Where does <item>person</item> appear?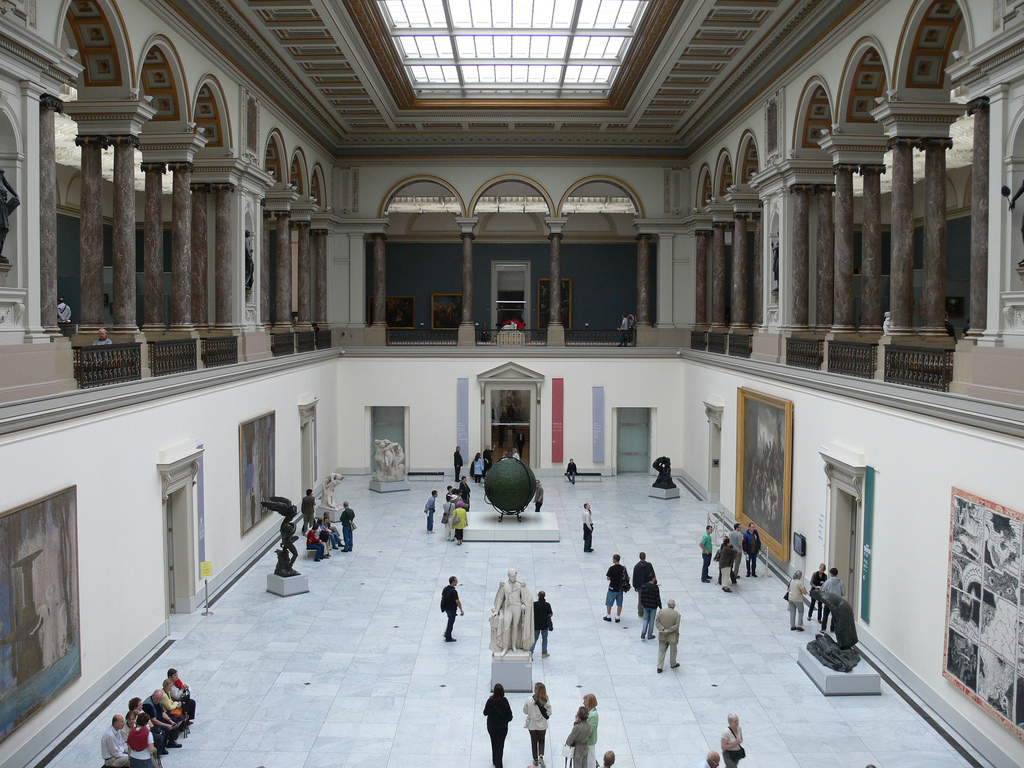
Appears at <region>822, 565, 846, 632</region>.
